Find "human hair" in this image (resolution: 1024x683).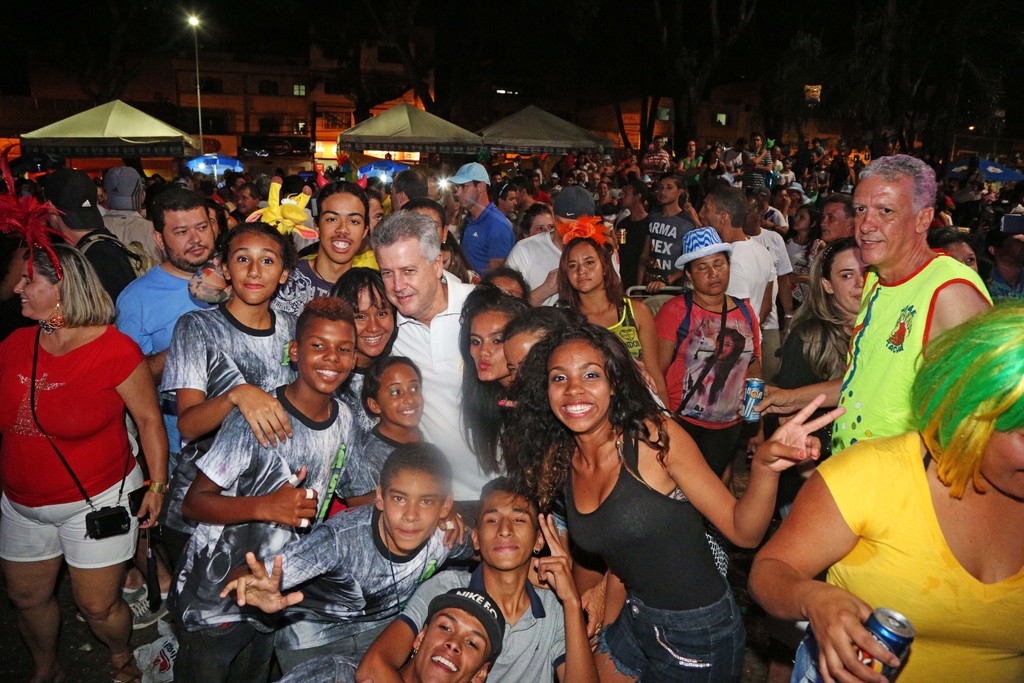
crop(516, 205, 554, 238).
